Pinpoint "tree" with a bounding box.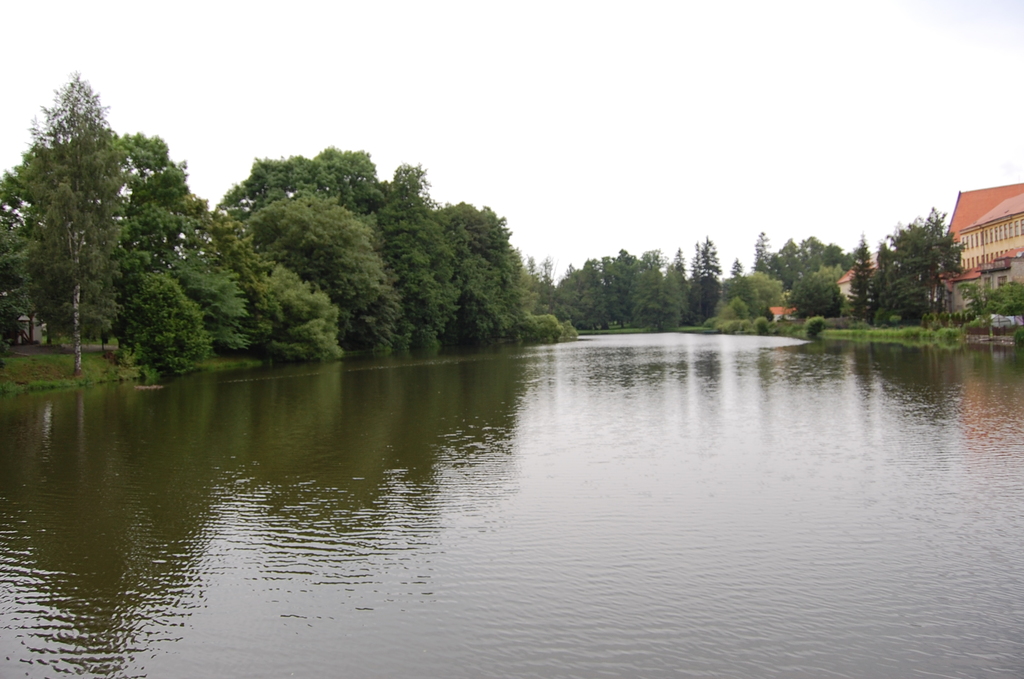
box(916, 215, 970, 294).
